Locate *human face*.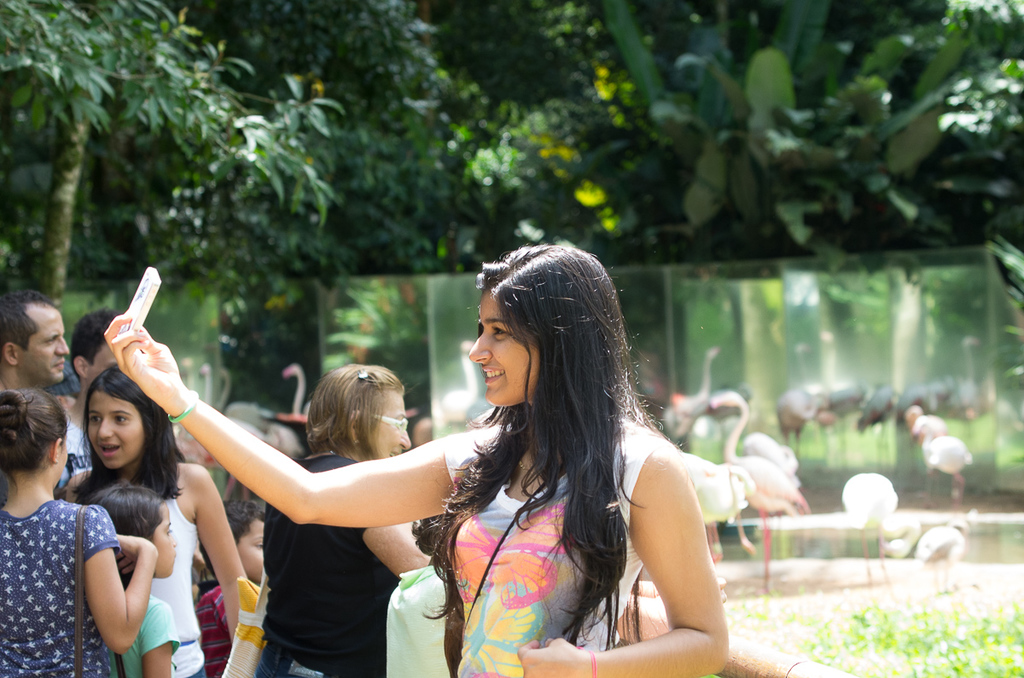
Bounding box: crop(237, 519, 265, 582).
